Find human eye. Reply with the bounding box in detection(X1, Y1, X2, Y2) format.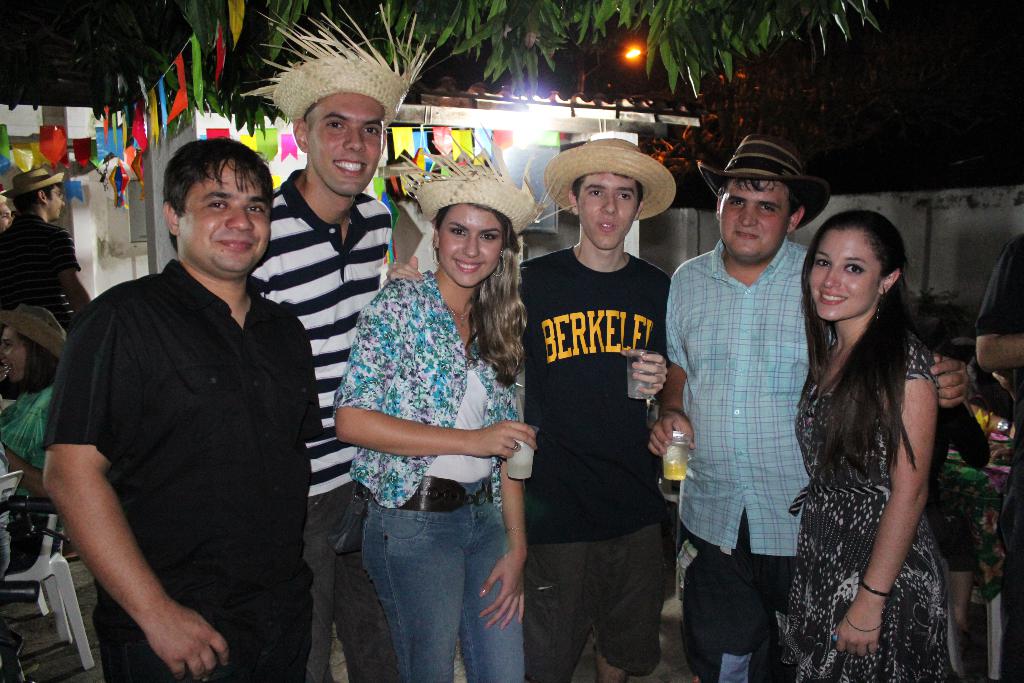
detection(727, 199, 747, 210).
